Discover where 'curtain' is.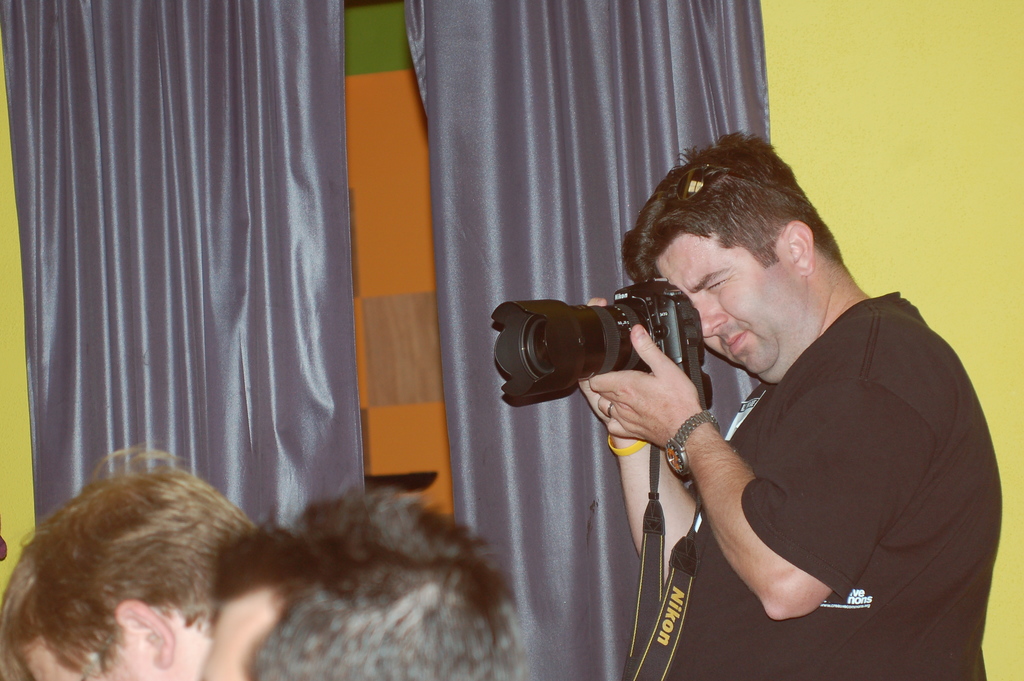
Discovered at (left=0, top=0, right=365, bottom=528).
